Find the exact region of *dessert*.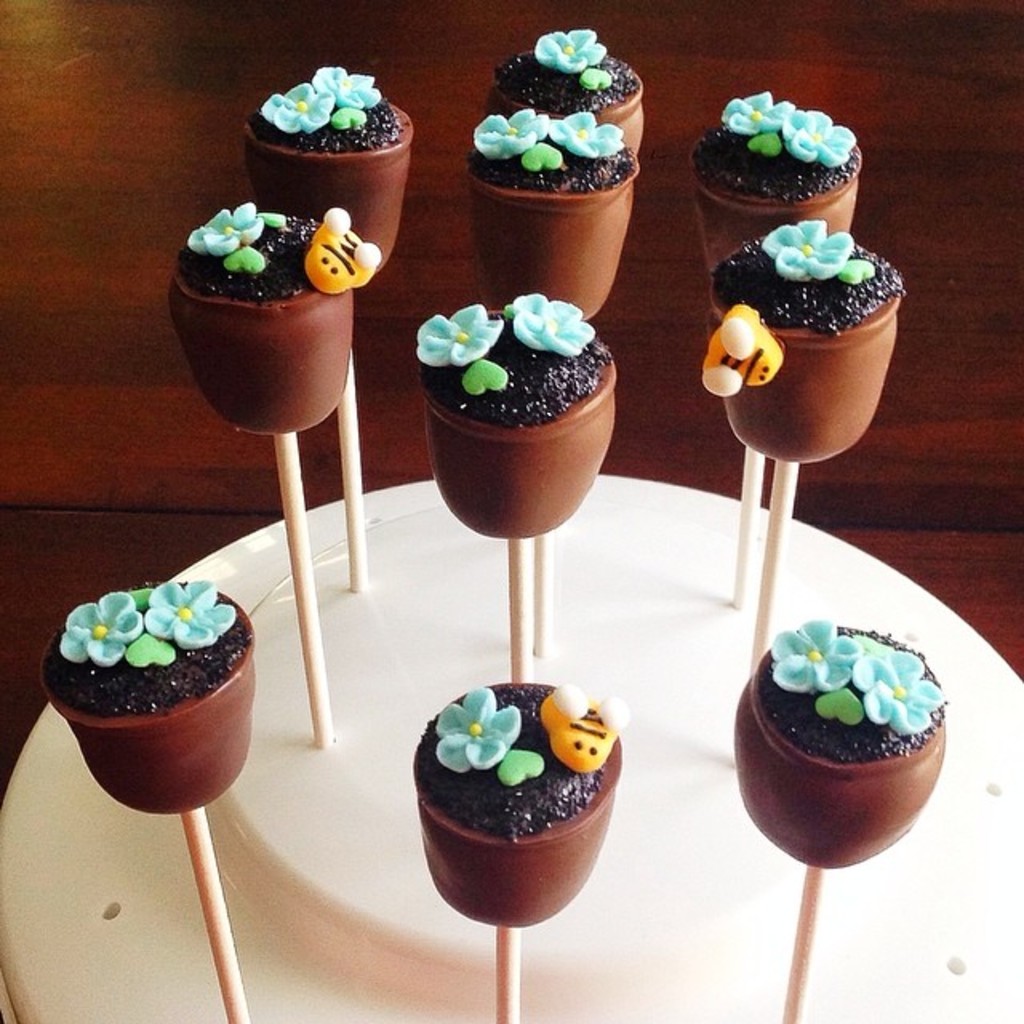
Exact region: (408,683,627,931).
